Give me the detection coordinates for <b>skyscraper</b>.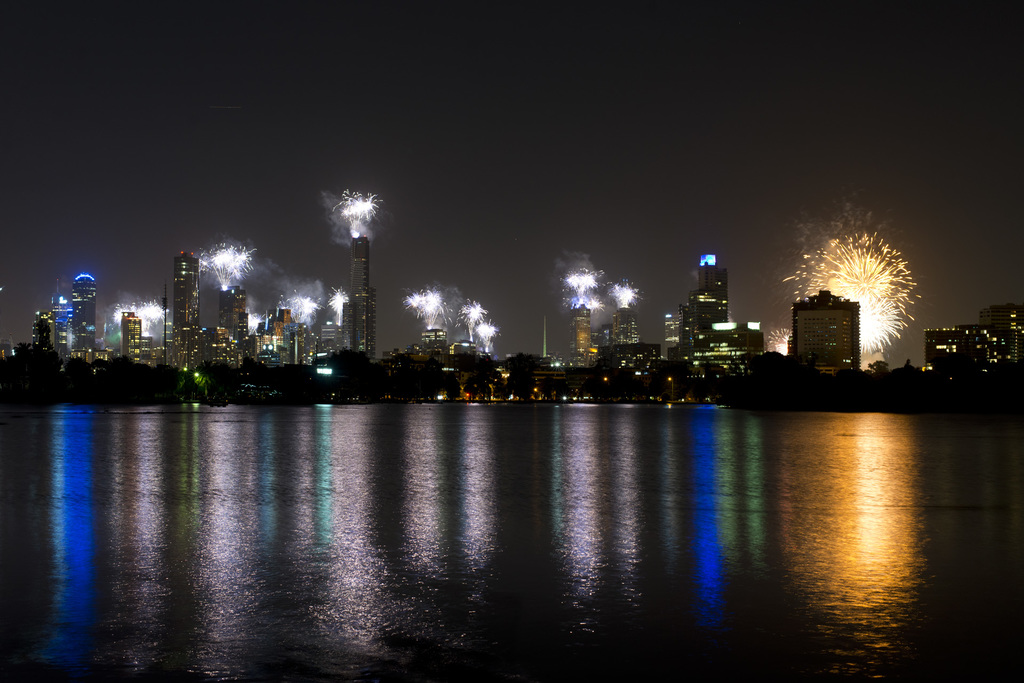
583:257:772:393.
